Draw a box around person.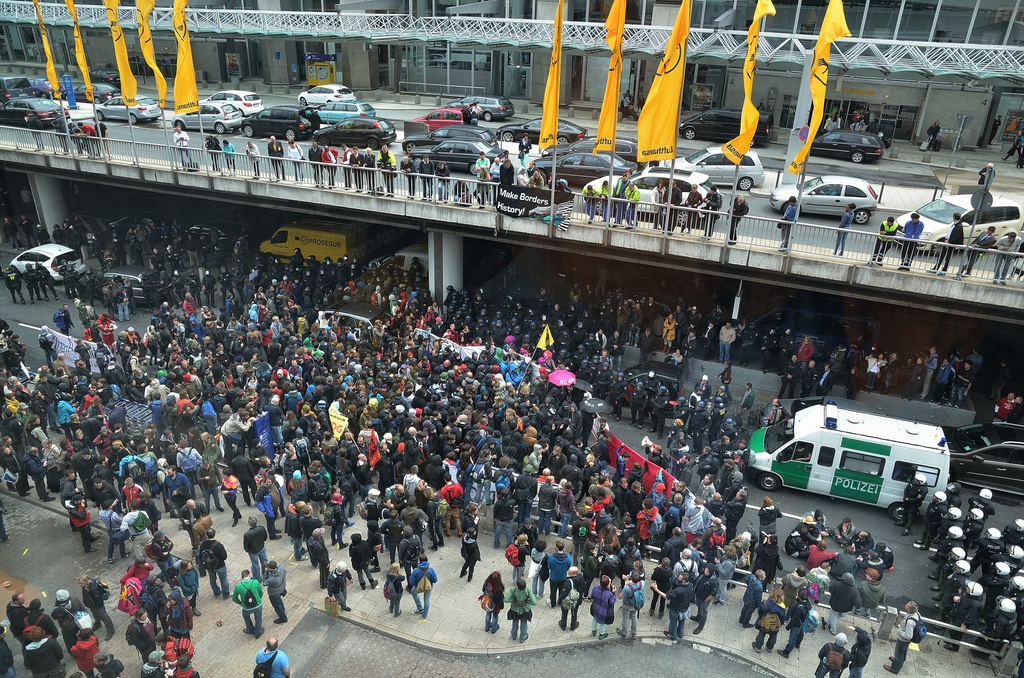
Rect(626, 88, 632, 106).
